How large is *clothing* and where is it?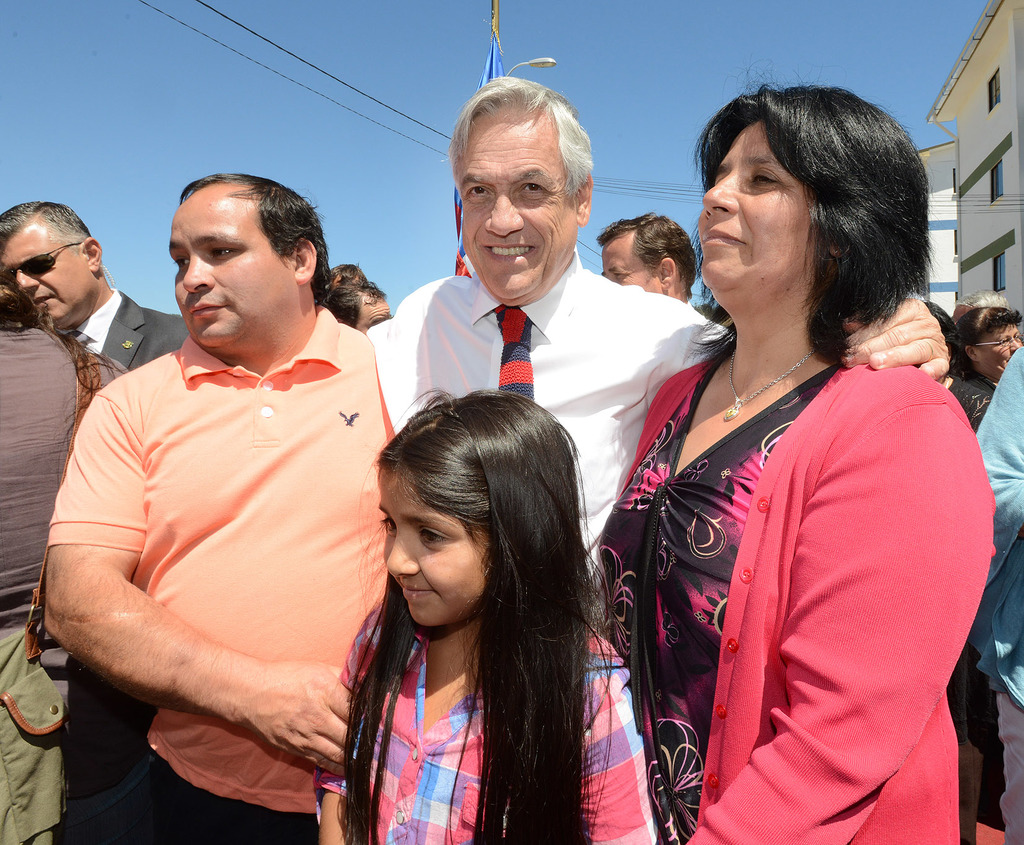
Bounding box: (0,633,77,844).
